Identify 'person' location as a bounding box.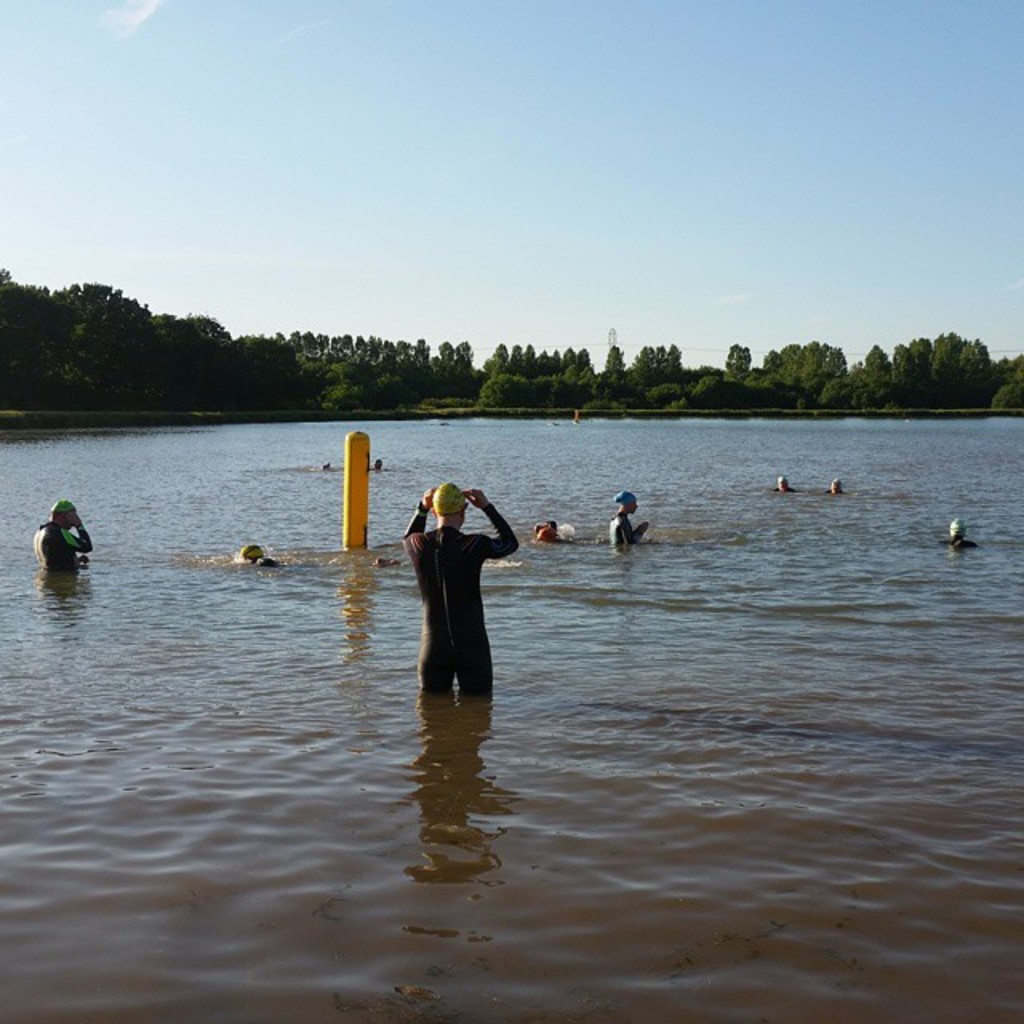
x1=773 y1=467 x2=802 y2=493.
